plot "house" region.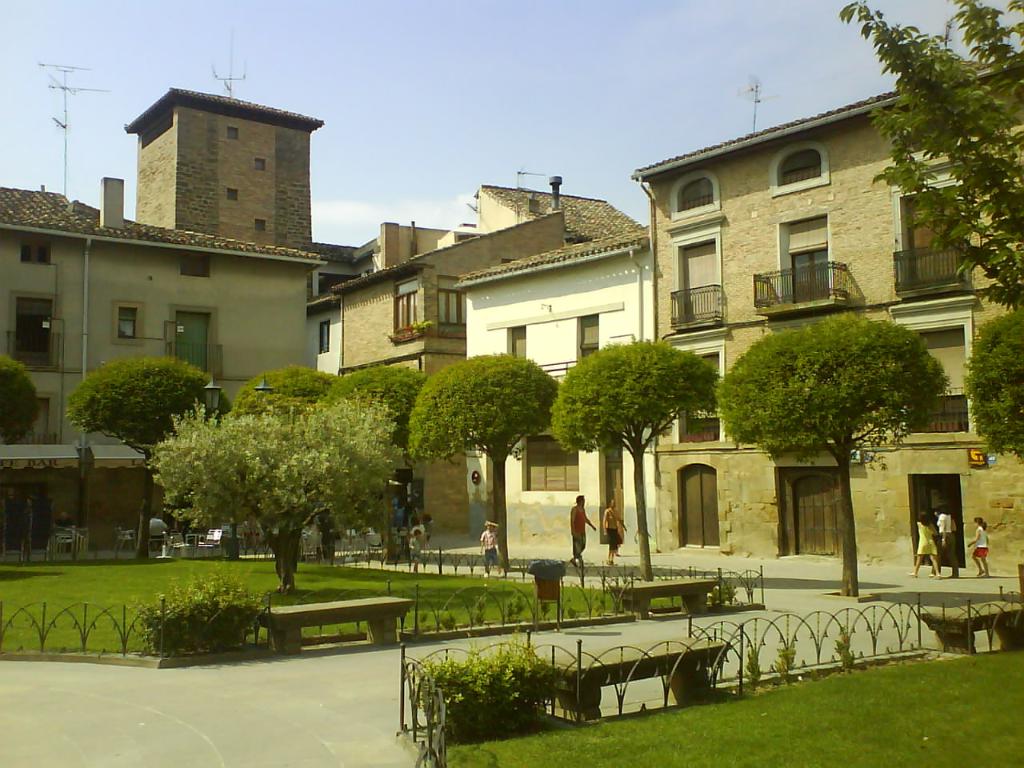
Plotted at select_region(0, 86, 331, 550).
